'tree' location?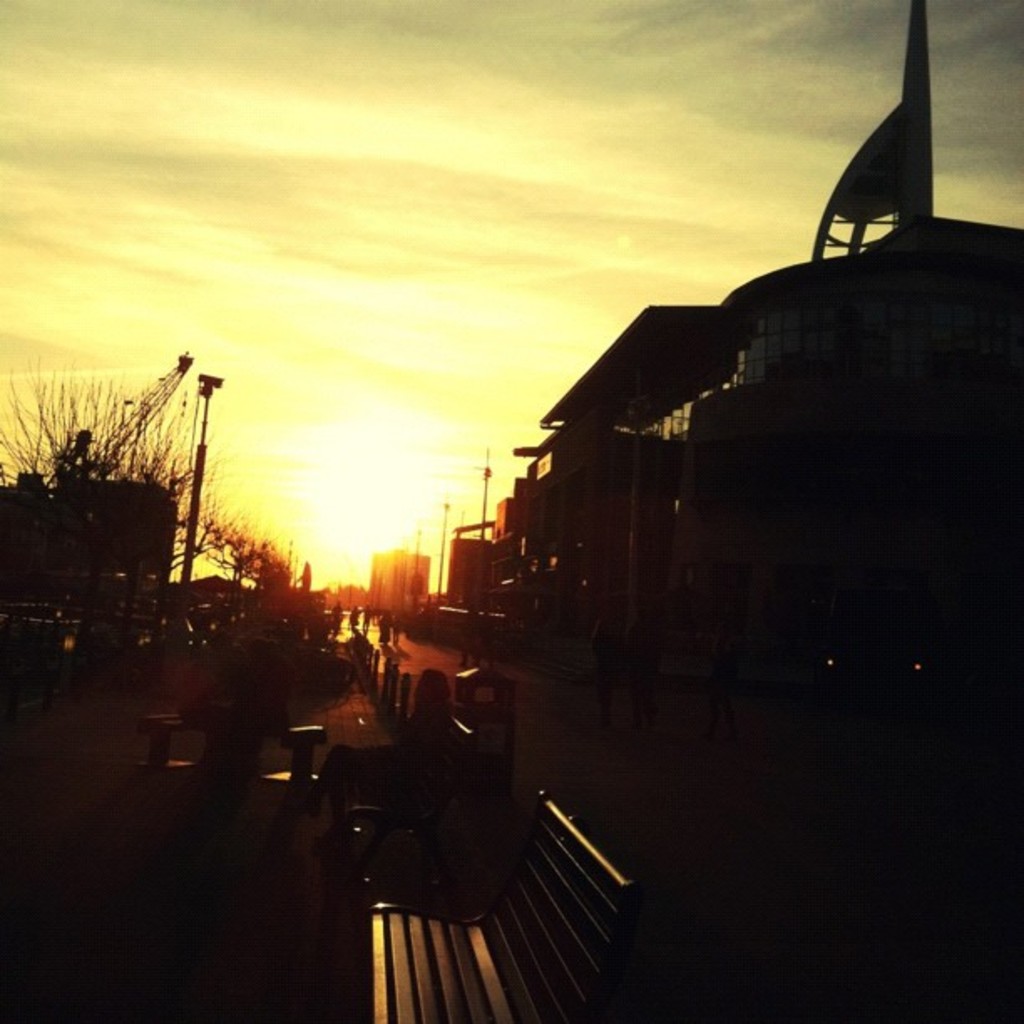
0,375,231,582
